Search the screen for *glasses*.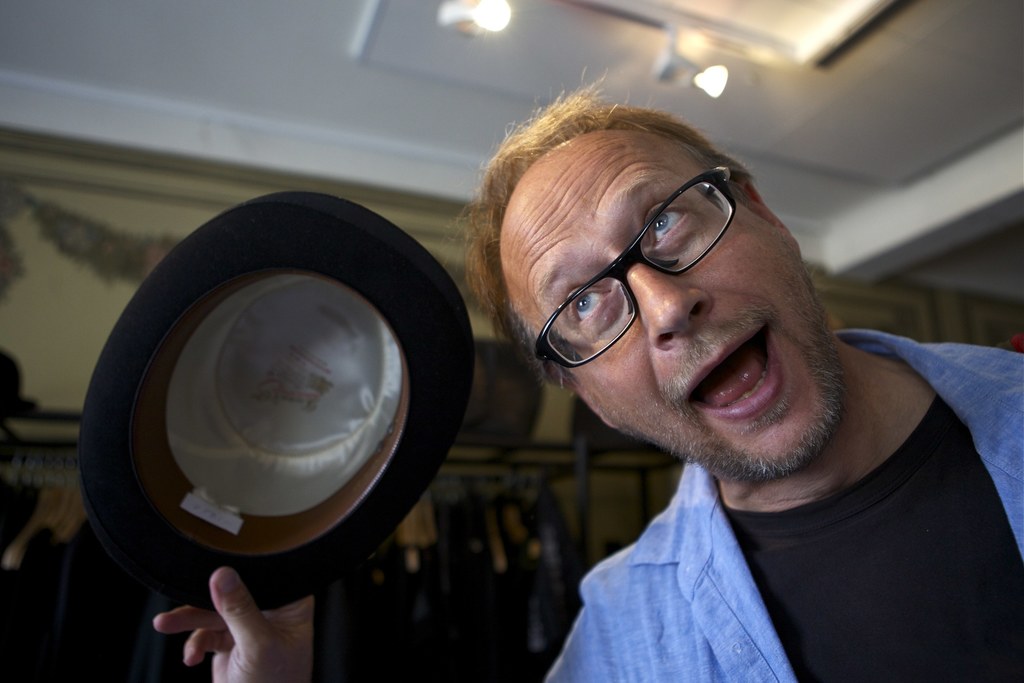
Found at (x1=535, y1=163, x2=750, y2=368).
